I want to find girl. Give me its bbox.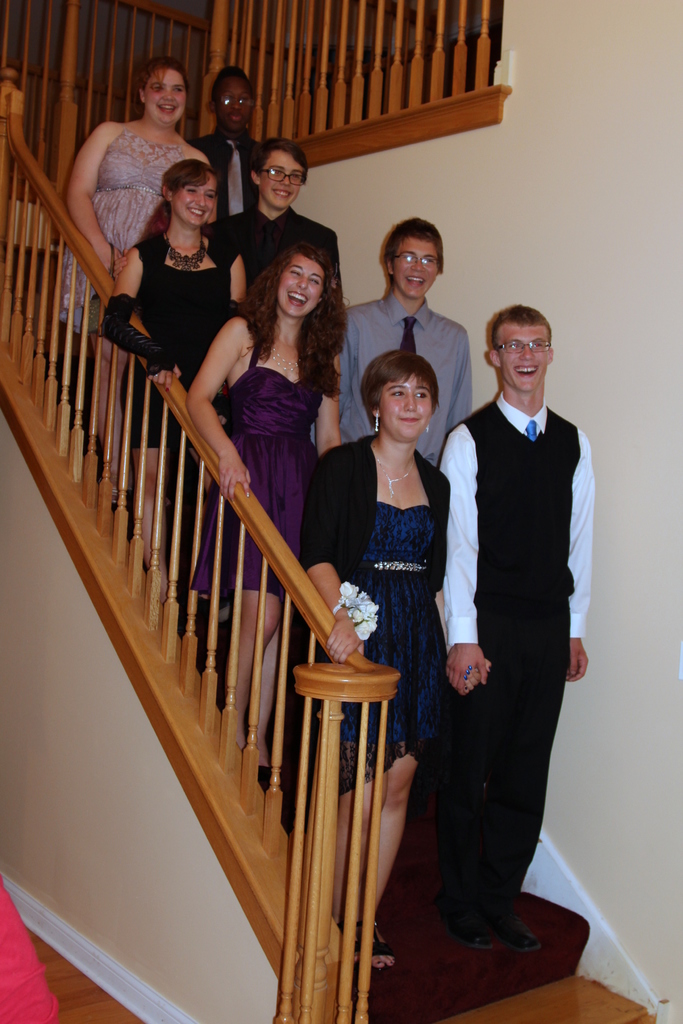
bbox(100, 157, 233, 601).
